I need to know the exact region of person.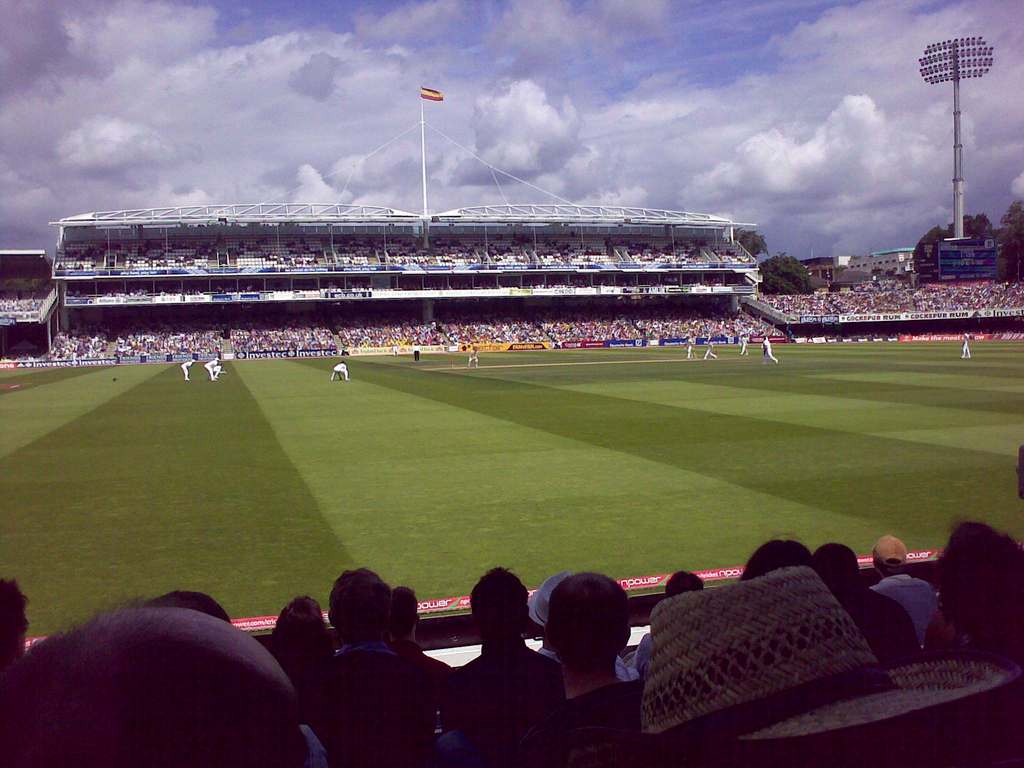
Region: BBox(467, 347, 477, 367).
